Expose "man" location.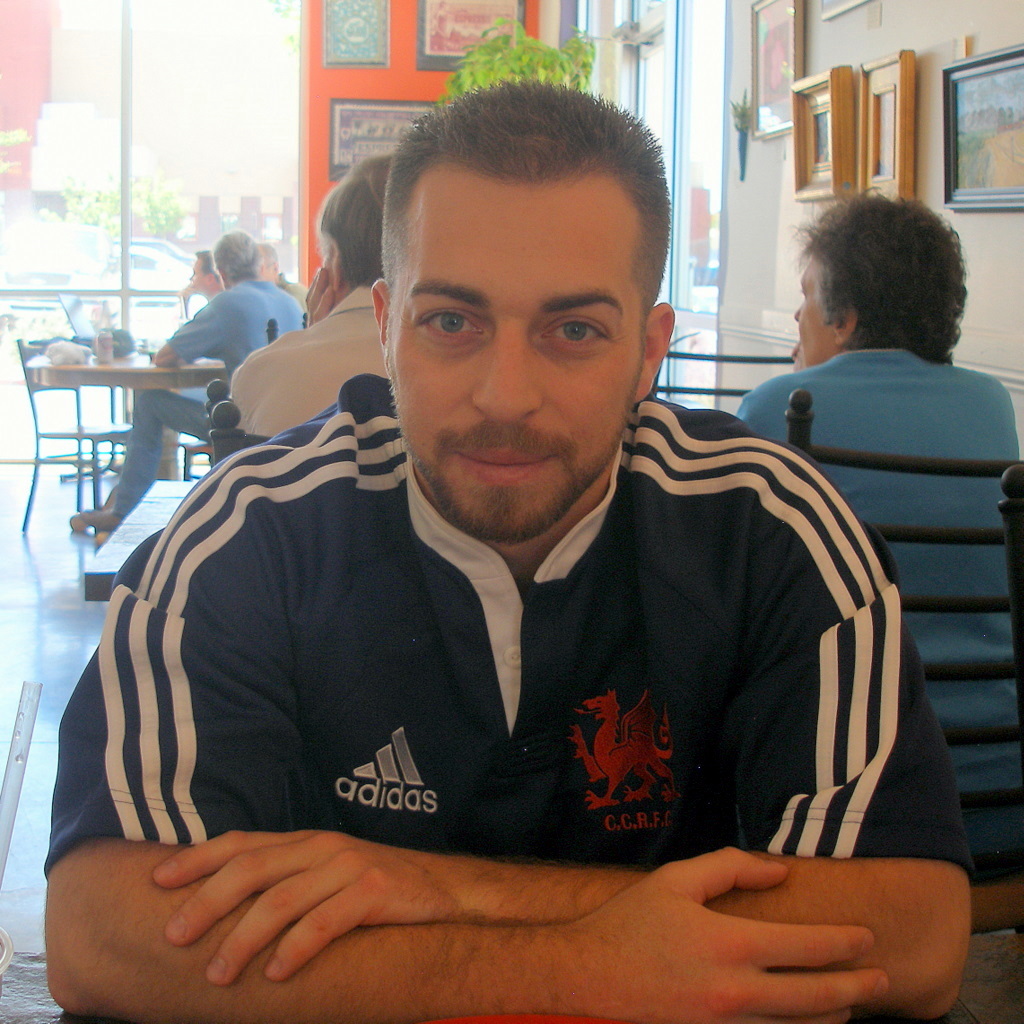
Exposed at (left=729, top=187, right=1022, bottom=867).
